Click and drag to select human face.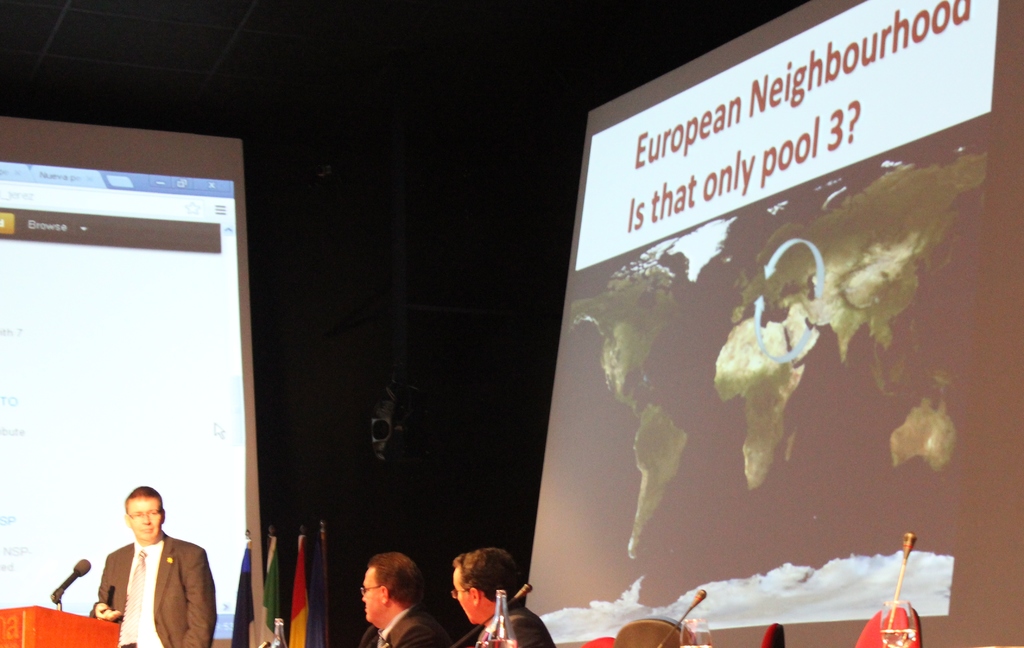
Selection: {"x1": 127, "y1": 494, "x2": 161, "y2": 544}.
